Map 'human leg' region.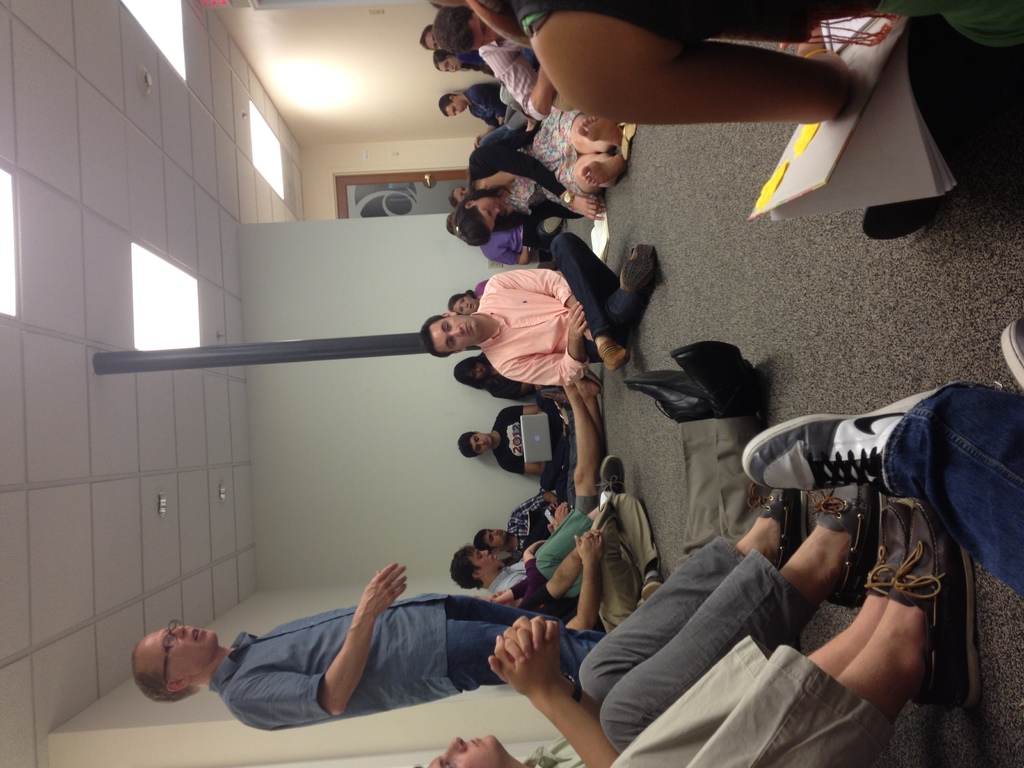
Mapped to crop(604, 497, 913, 767).
